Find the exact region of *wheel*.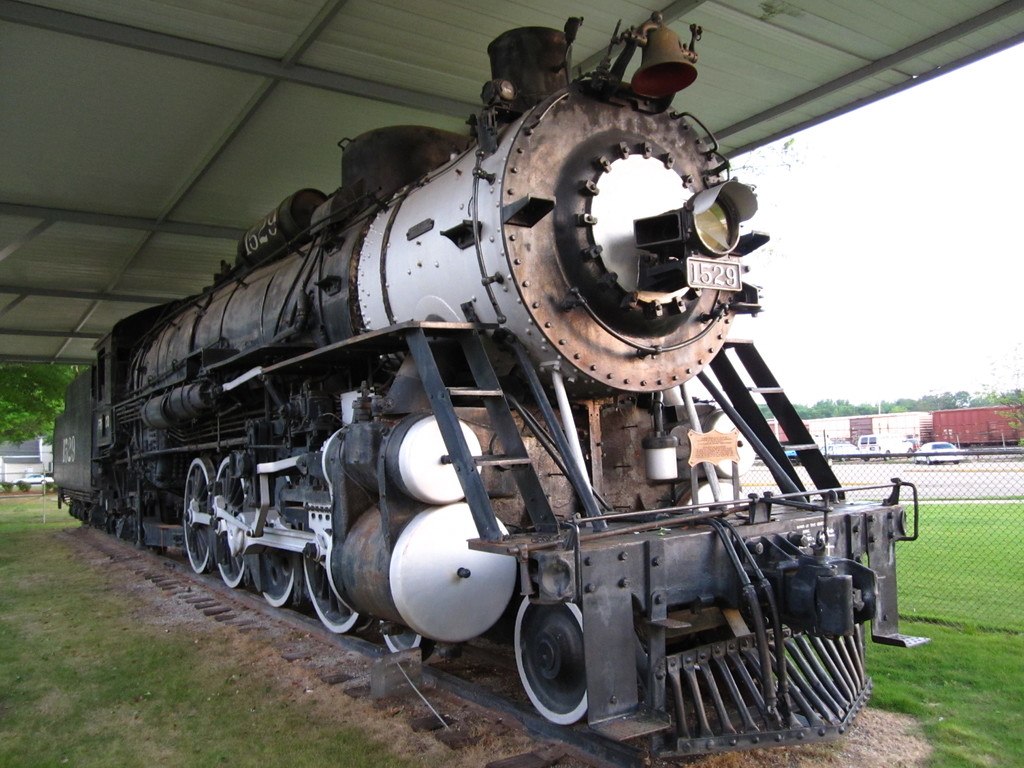
Exact region: l=179, t=450, r=214, b=580.
